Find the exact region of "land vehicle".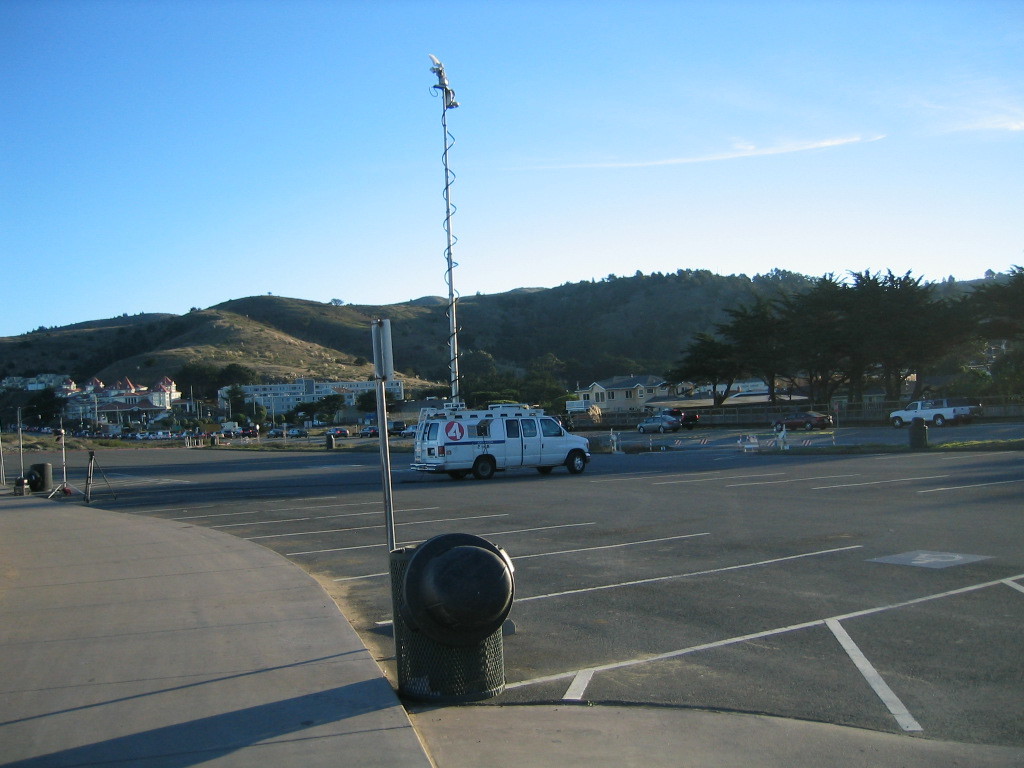
Exact region: select_region(424, 398, 602, 486).
